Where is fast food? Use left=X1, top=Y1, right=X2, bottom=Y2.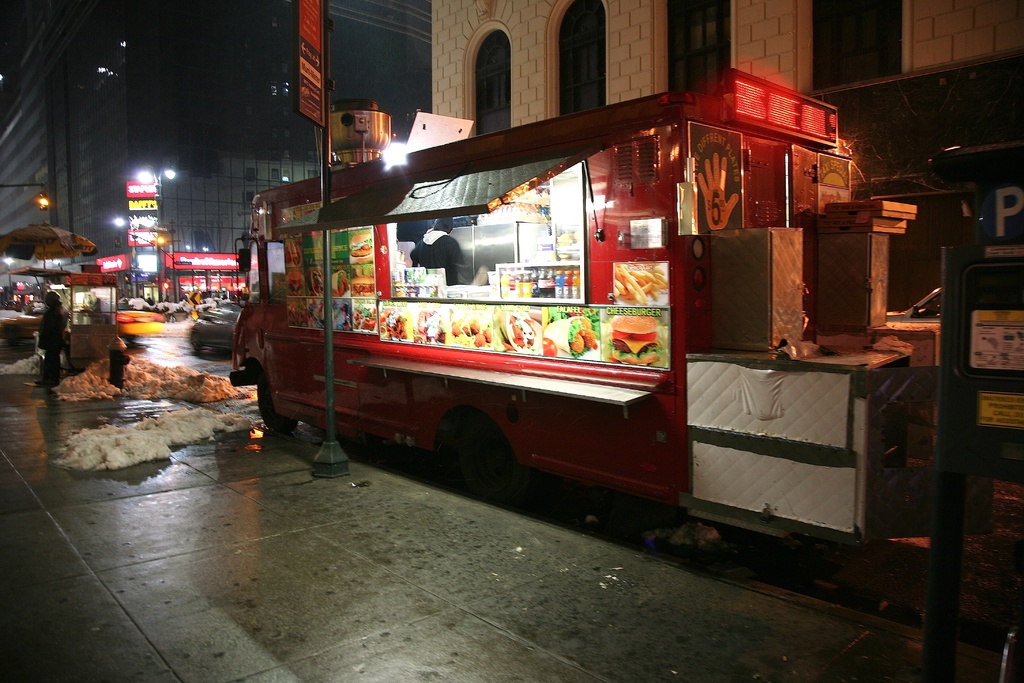
left=545, top=317, right=598, bottom=360.
